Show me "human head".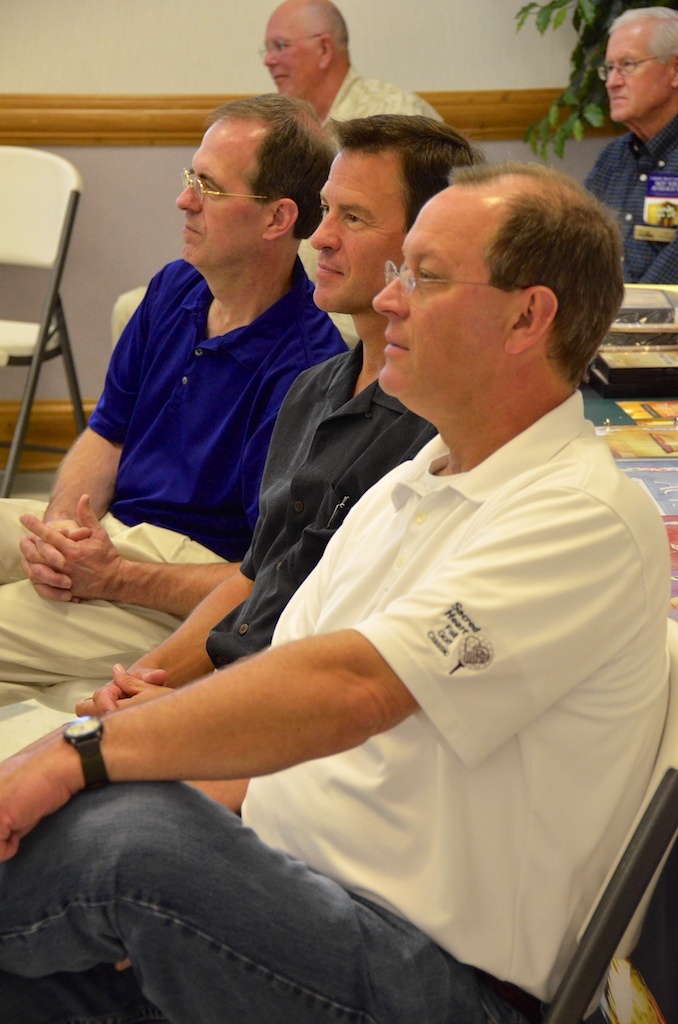
"human head" is here: {"x1": 173, "y1": 97, "x2": 340, "y2": 271}.
